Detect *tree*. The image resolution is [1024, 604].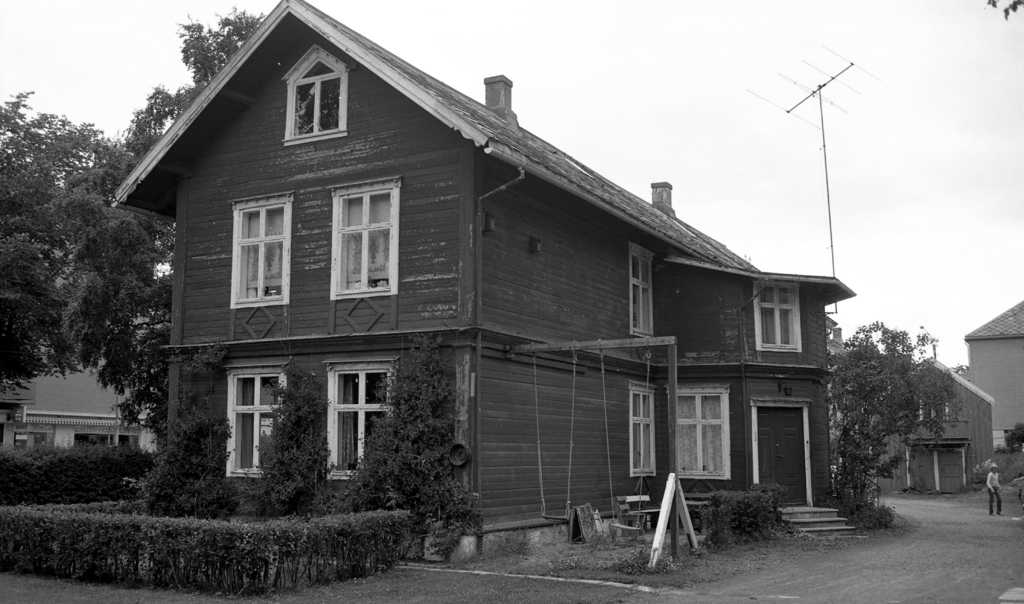
select_region(822, 298, 998, 516).
